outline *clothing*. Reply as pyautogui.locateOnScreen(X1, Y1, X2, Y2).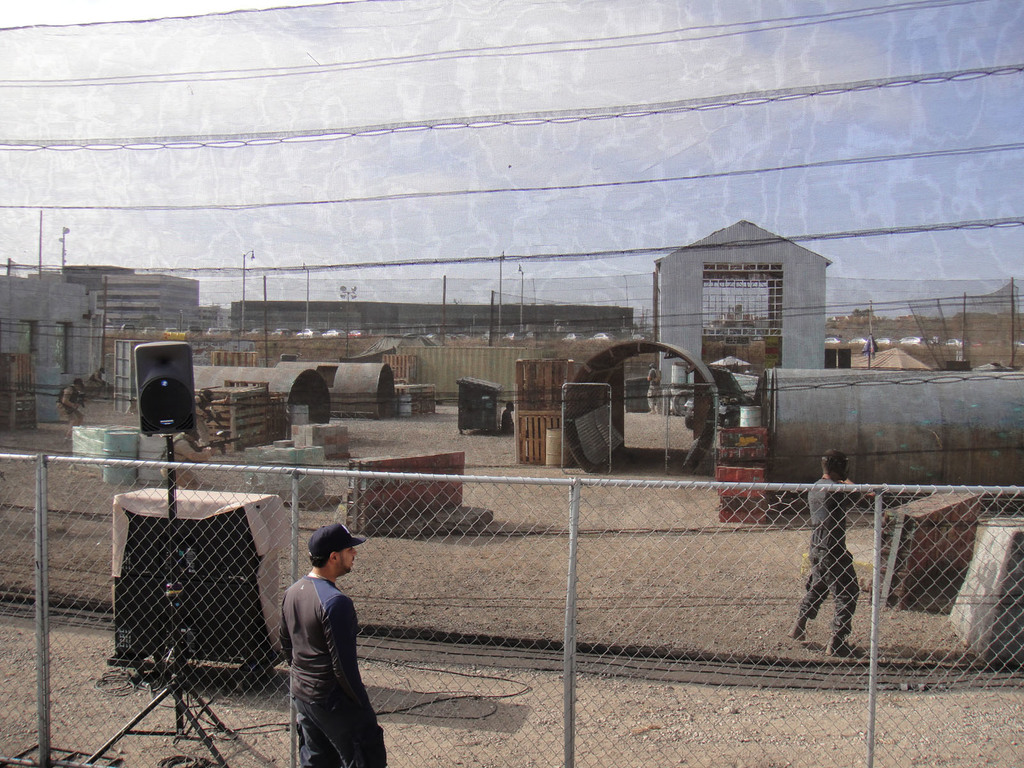
pyautogui.locateOnScreen(268, 572, 389, 767).
